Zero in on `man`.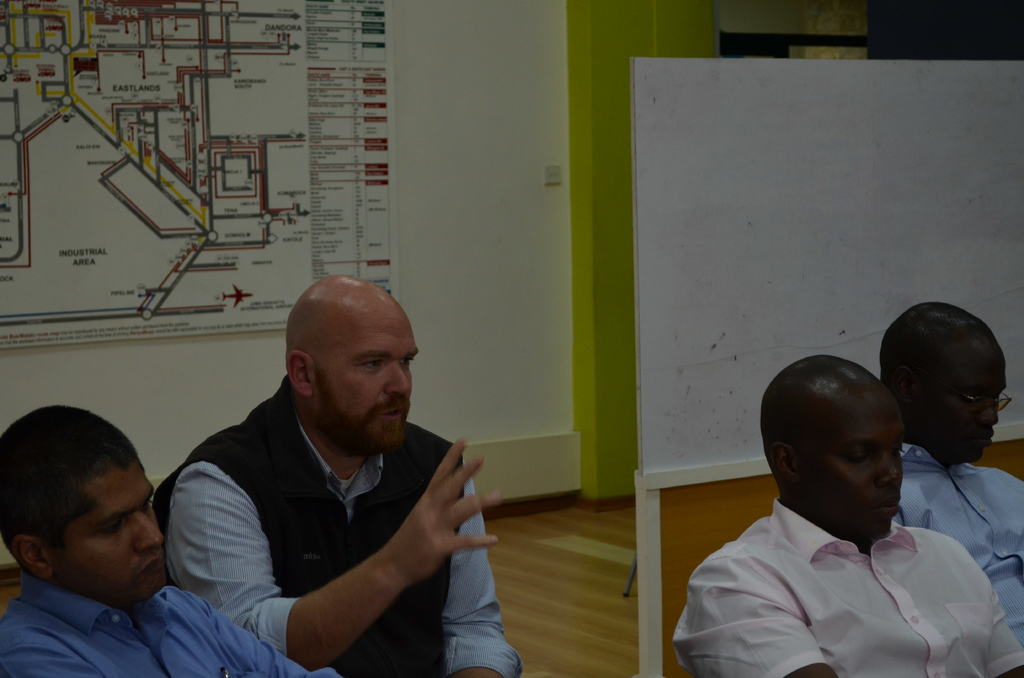
Zeroed in: bbox=[673, 355, 1023, 677].
